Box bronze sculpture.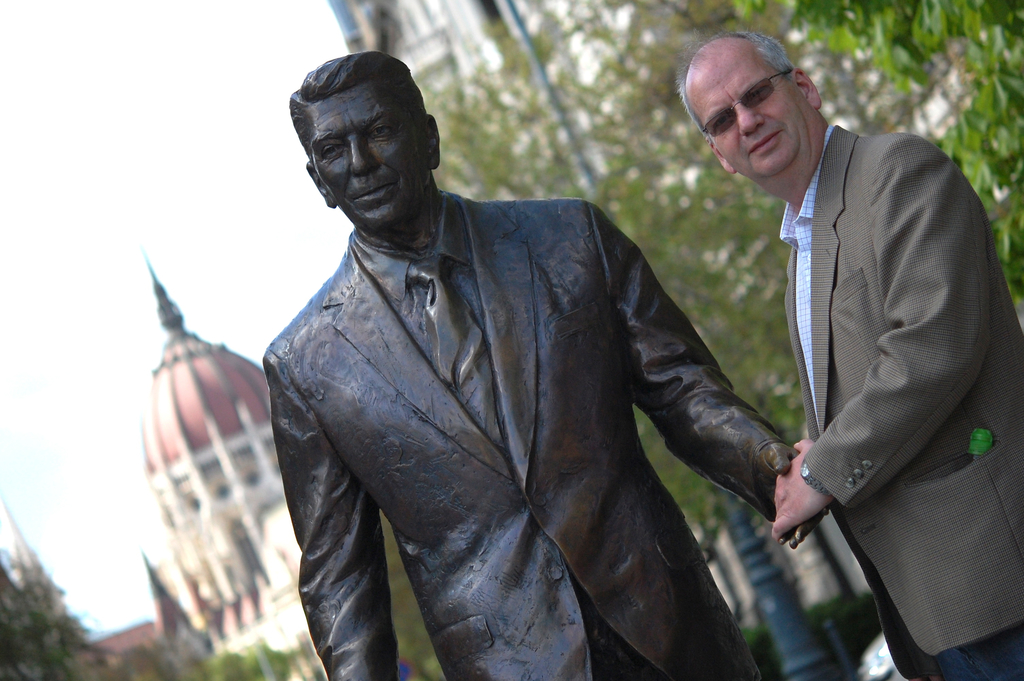
[left=232, top=29, right=856, bottom=680].
